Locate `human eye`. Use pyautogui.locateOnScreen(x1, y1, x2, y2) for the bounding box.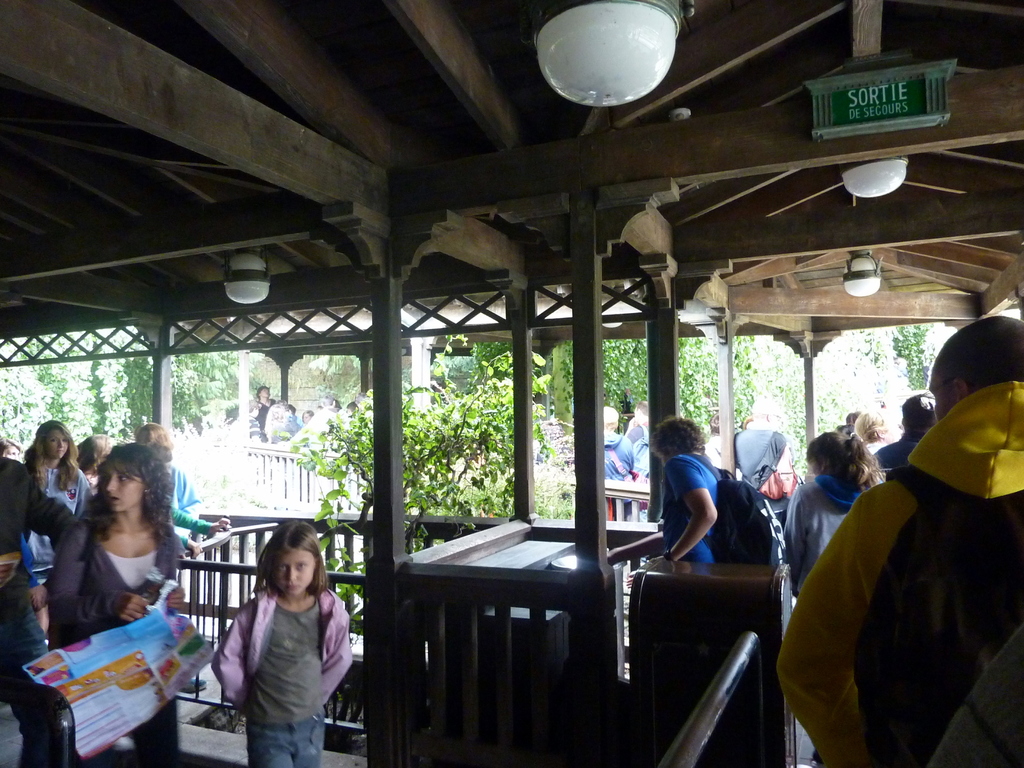
pyautogui.locateOnScreen(295, 561, 311, 573).
